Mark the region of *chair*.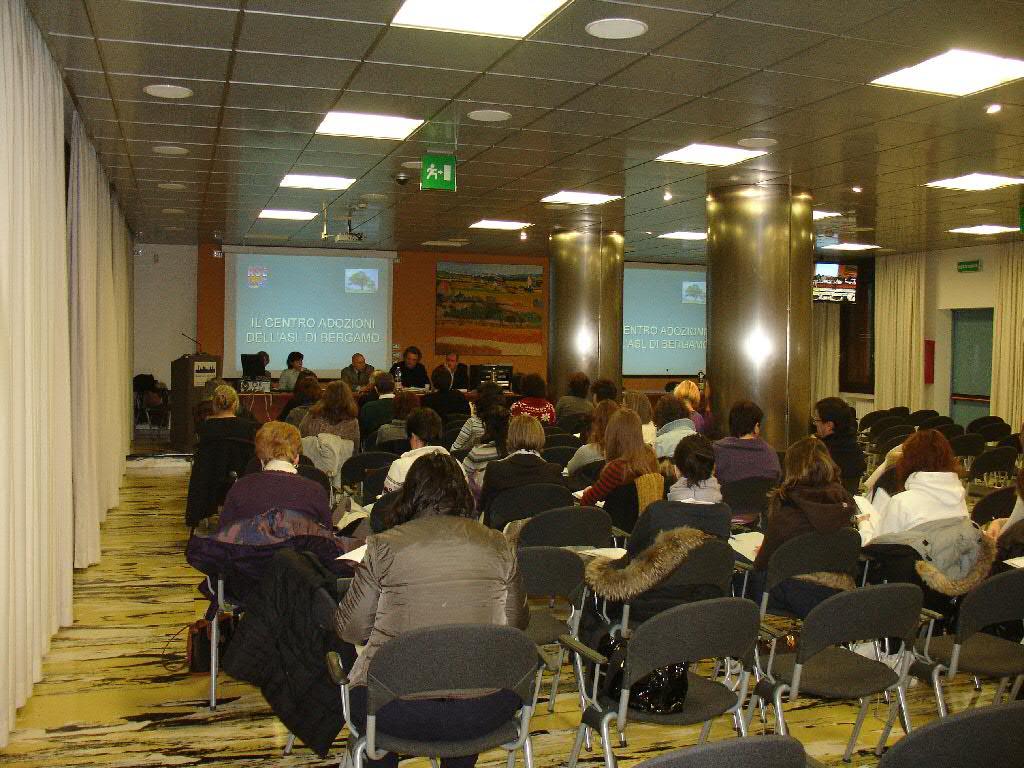
Region: [609,467,678,548].
